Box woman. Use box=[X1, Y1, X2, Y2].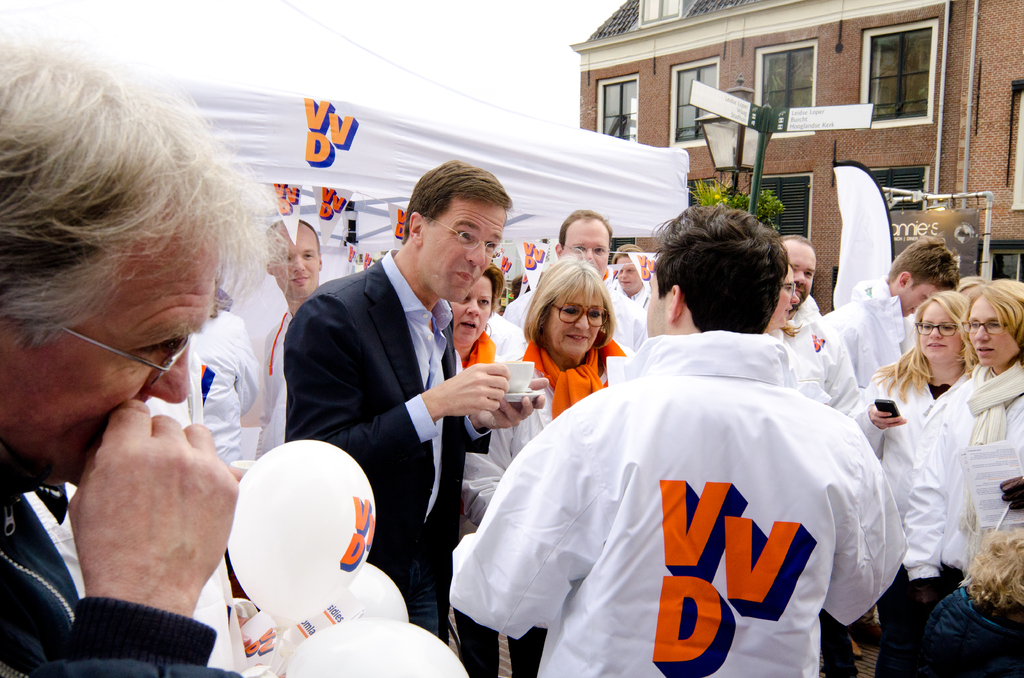
box=[897, 277, 1023, 677].
